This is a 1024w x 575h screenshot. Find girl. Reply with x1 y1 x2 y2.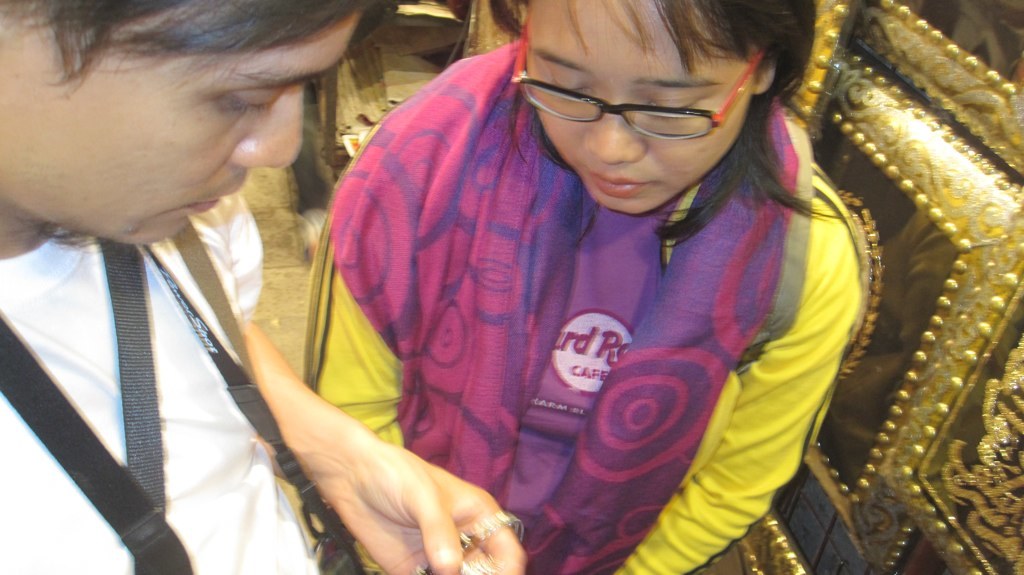
300 0 872 574.
